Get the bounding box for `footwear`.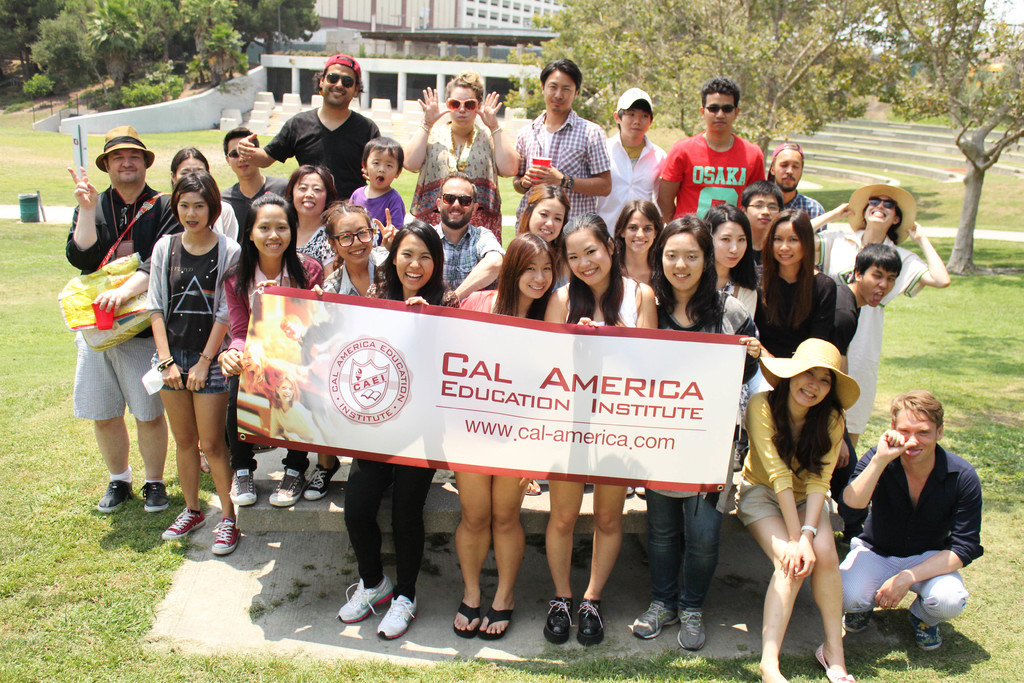
left=840, top=609, right=874, bottom=636.
